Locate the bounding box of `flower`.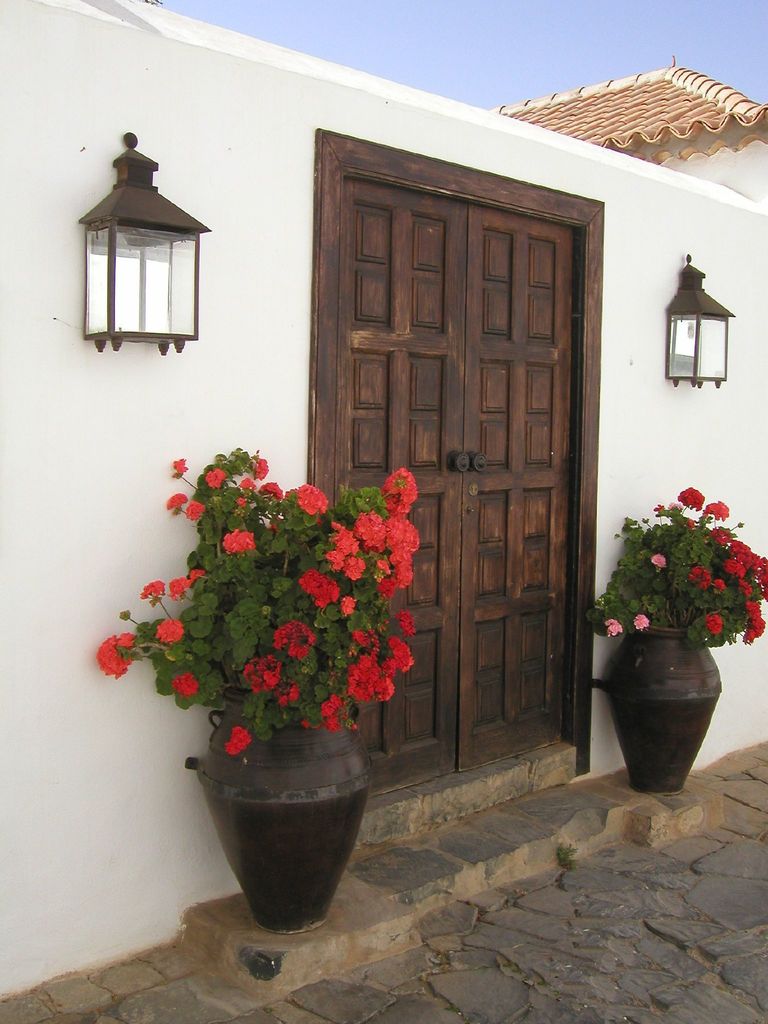
Bounding box: <region>698, 614, 724, 641</region>.
